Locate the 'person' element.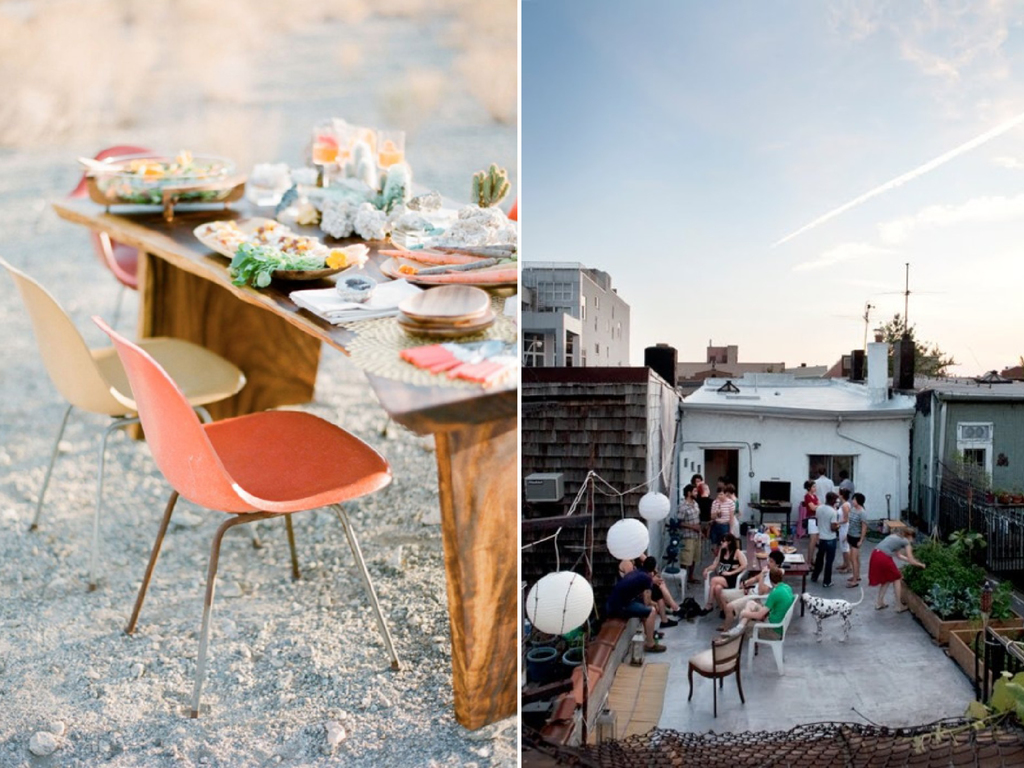
Element bbox: (left=840, top=491, right=868, bottom=588).
